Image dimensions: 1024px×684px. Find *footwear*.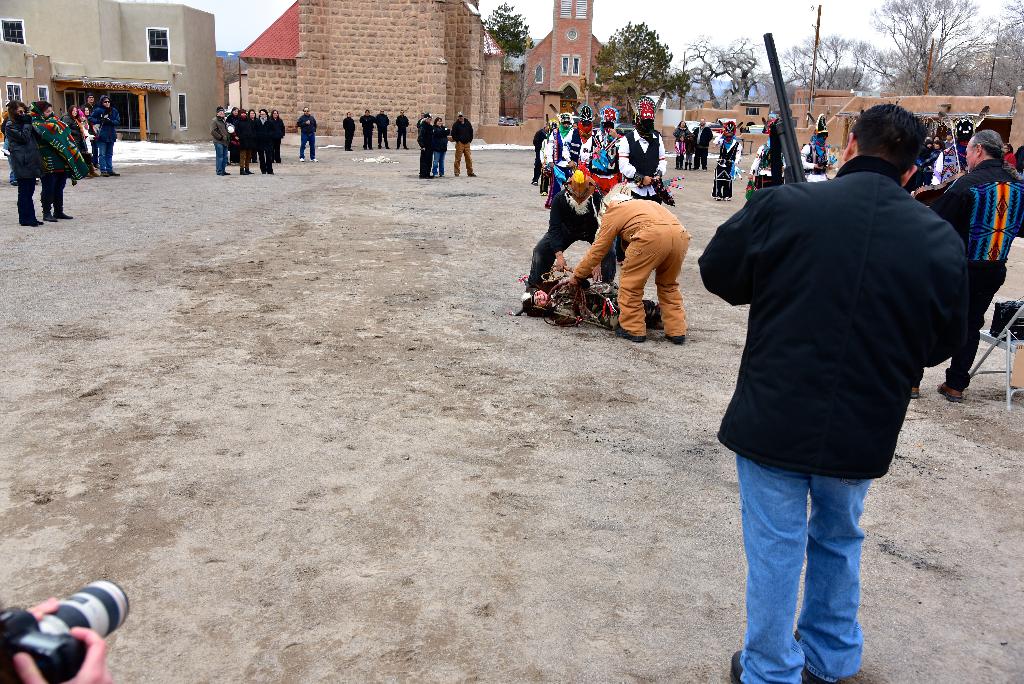
BBox(467, 170, 476, 177).
